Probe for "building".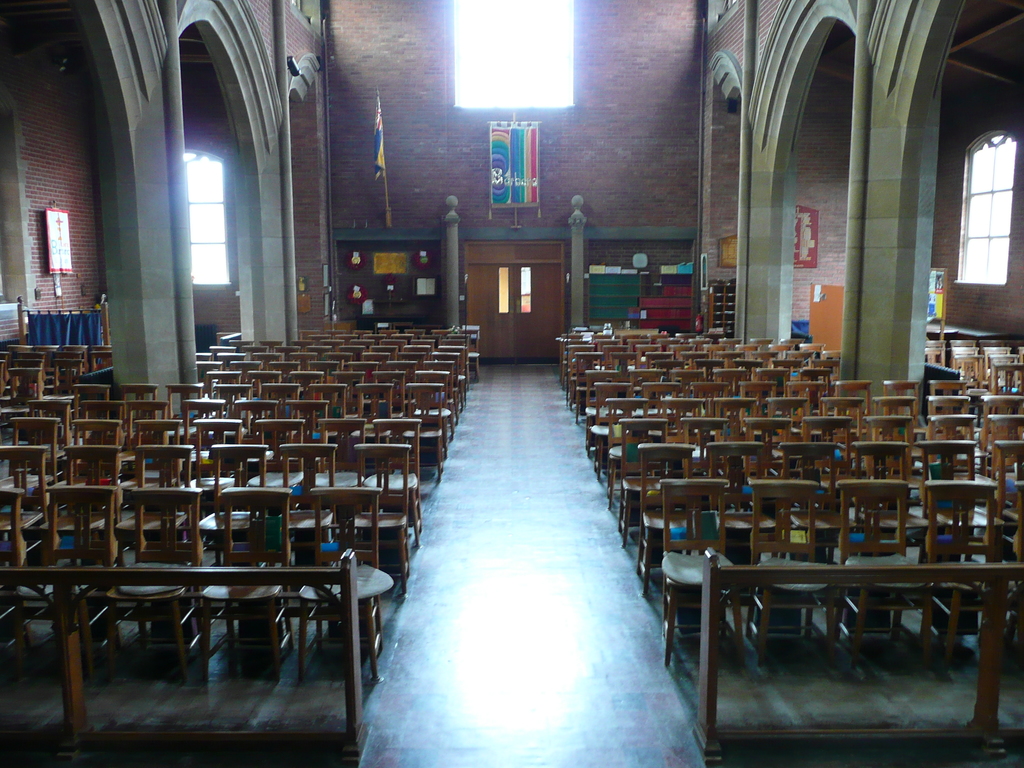
Probe result: select_region(0, 0, 1023, 767).
